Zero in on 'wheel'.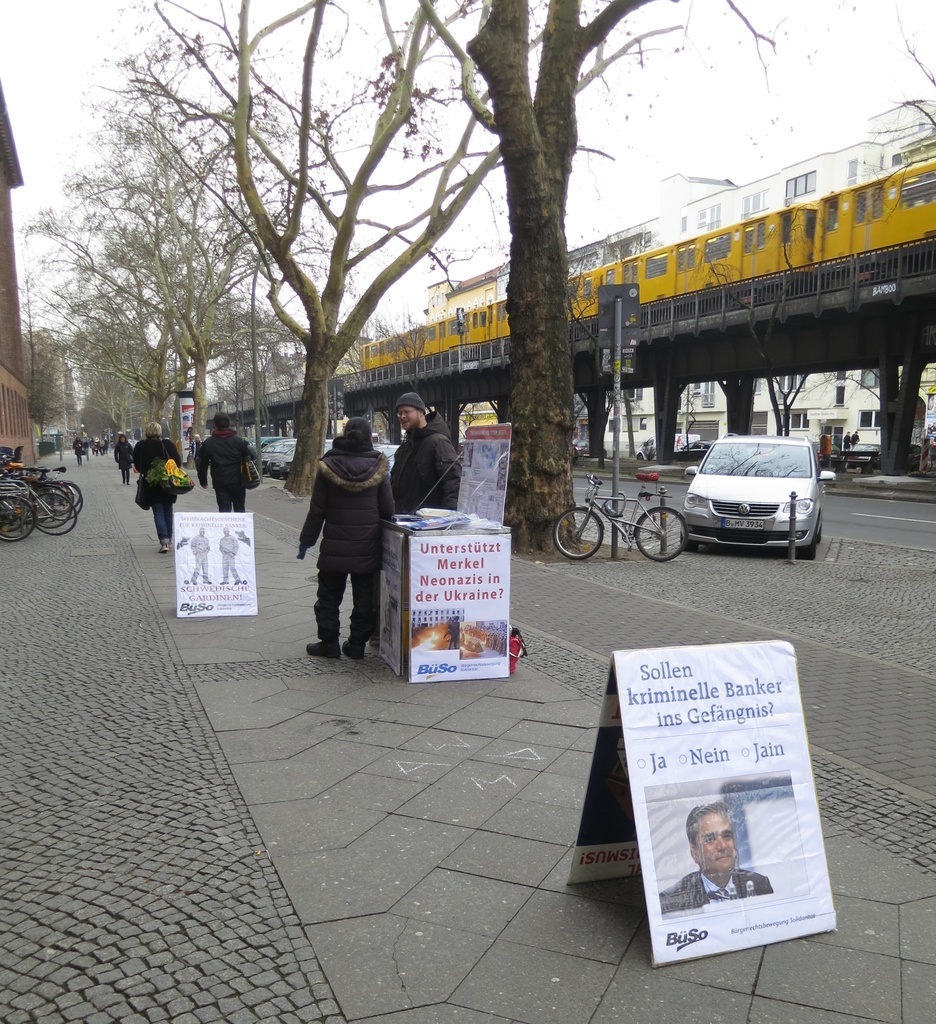
Zeroed in: rect(793, 543, 818, 563).
